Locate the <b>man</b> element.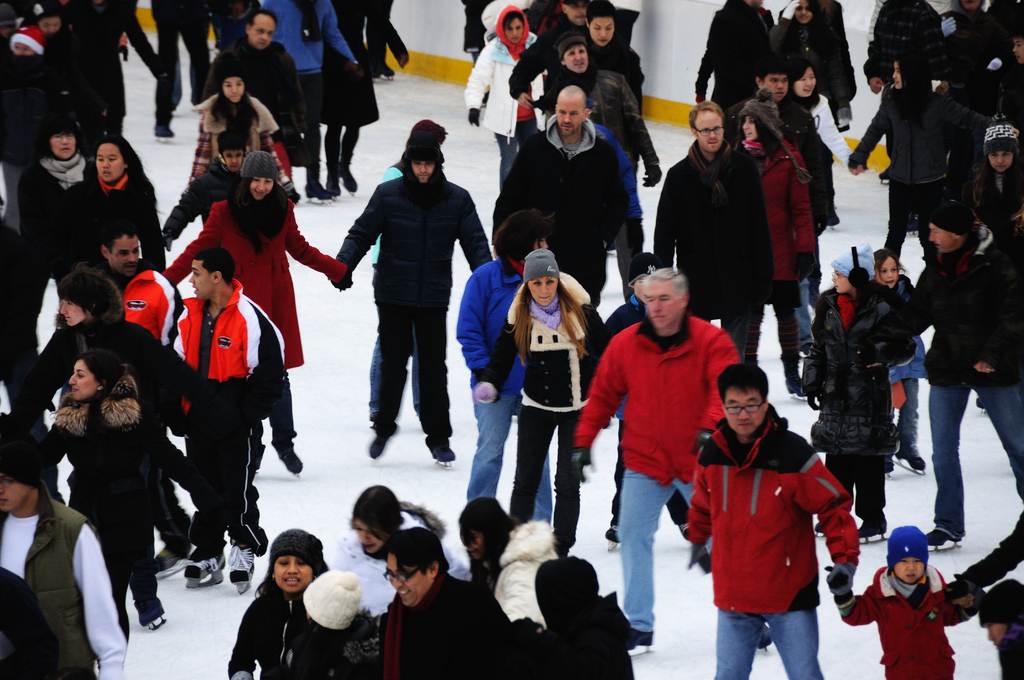
Element bbox: box=[570, 266, 774, 659].
